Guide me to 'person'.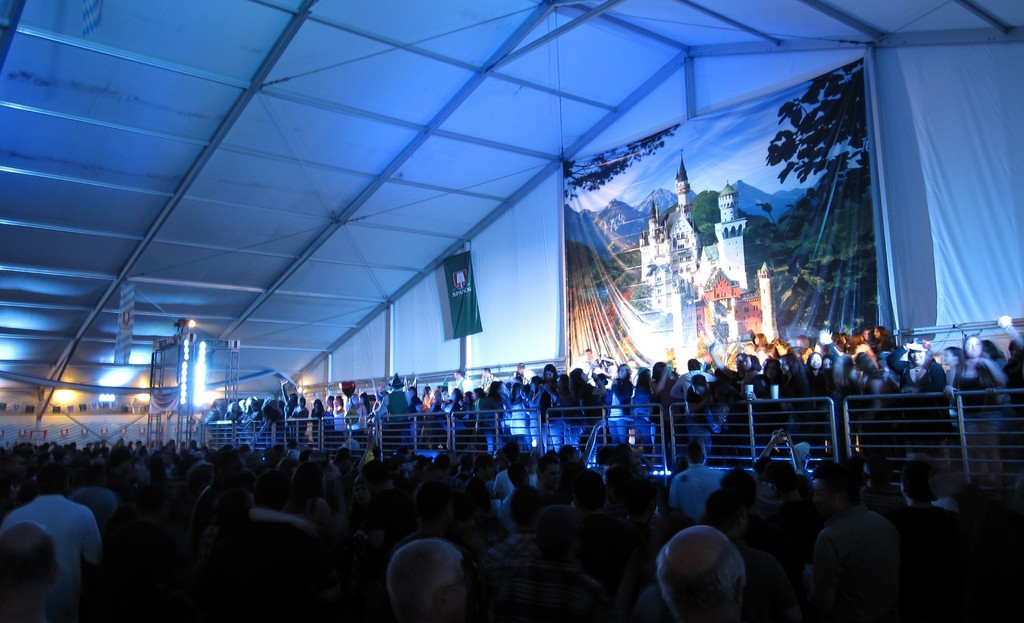
Guidance: box=[481, 368, 506, 419].
